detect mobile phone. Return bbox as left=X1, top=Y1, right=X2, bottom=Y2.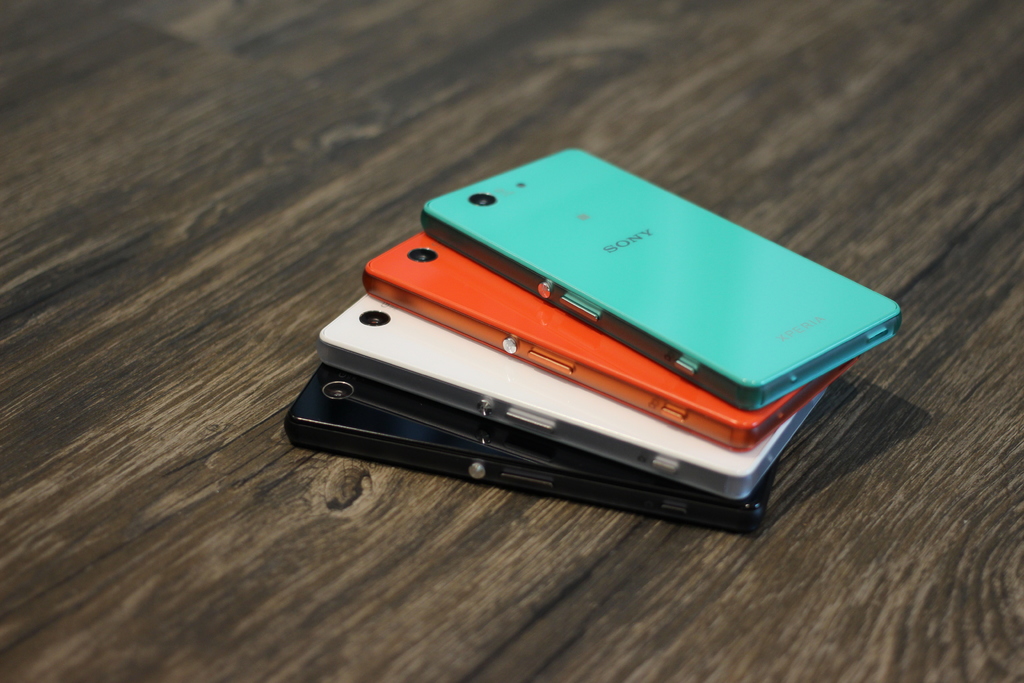
left=285, top=362, right=779, bottom=536.
